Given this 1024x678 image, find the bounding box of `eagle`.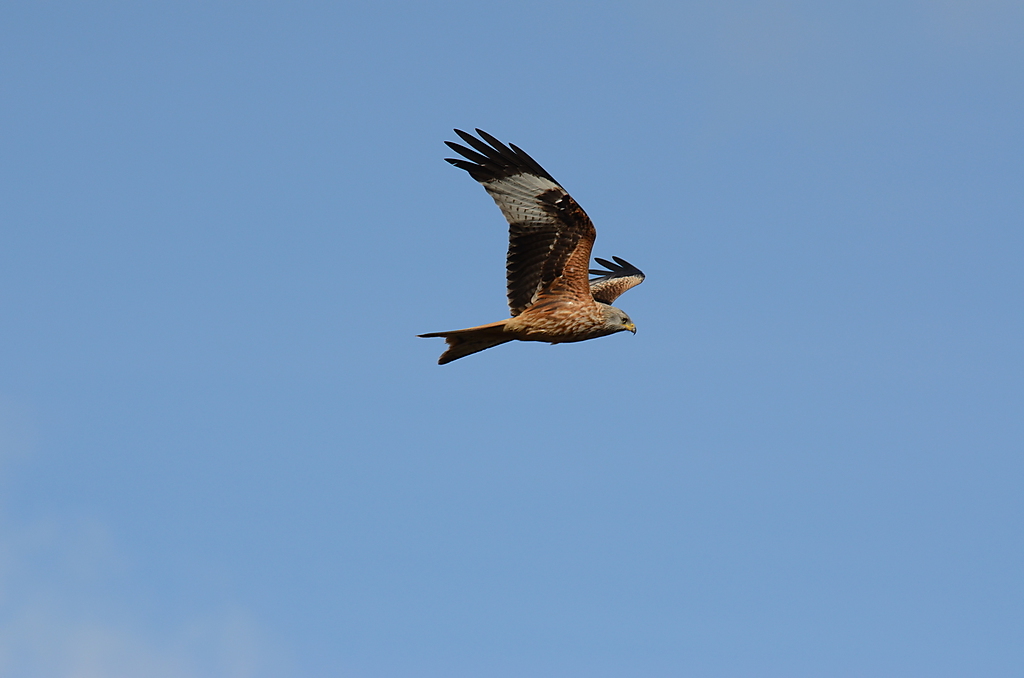
414, 126, 655, 374.
